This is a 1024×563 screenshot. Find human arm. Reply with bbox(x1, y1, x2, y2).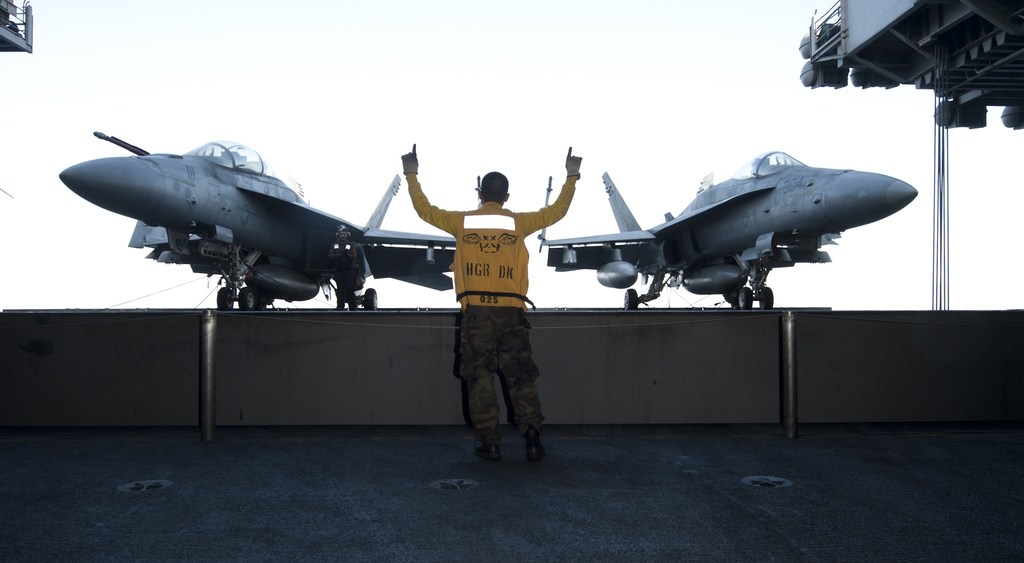
bbox(518, 140, 586, 238).
